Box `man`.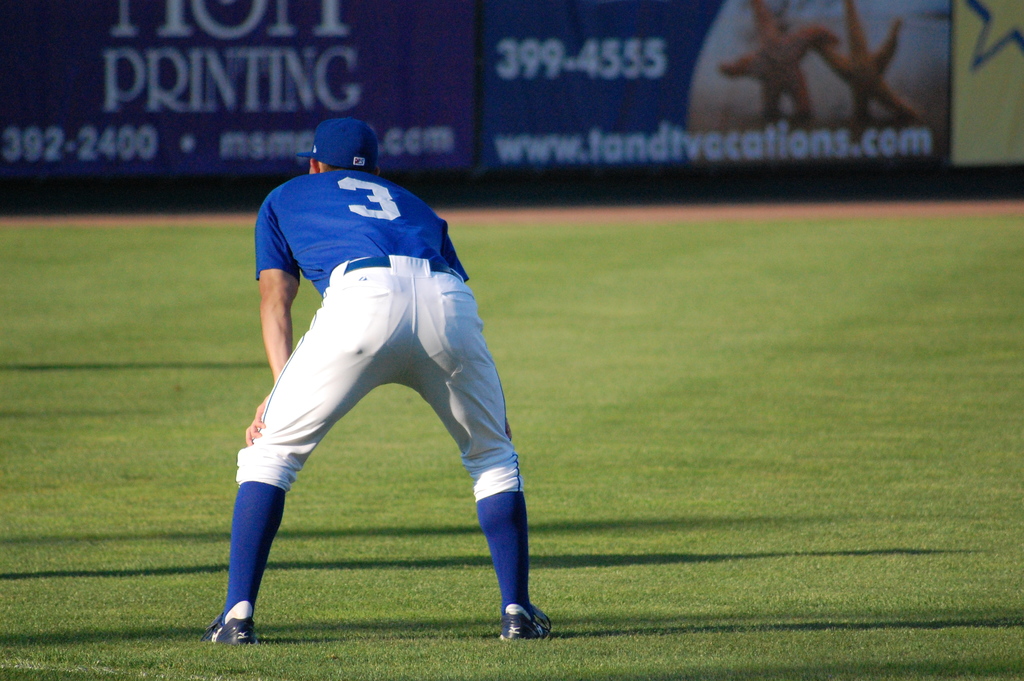
bbox=[200, 116, 566, 649].
